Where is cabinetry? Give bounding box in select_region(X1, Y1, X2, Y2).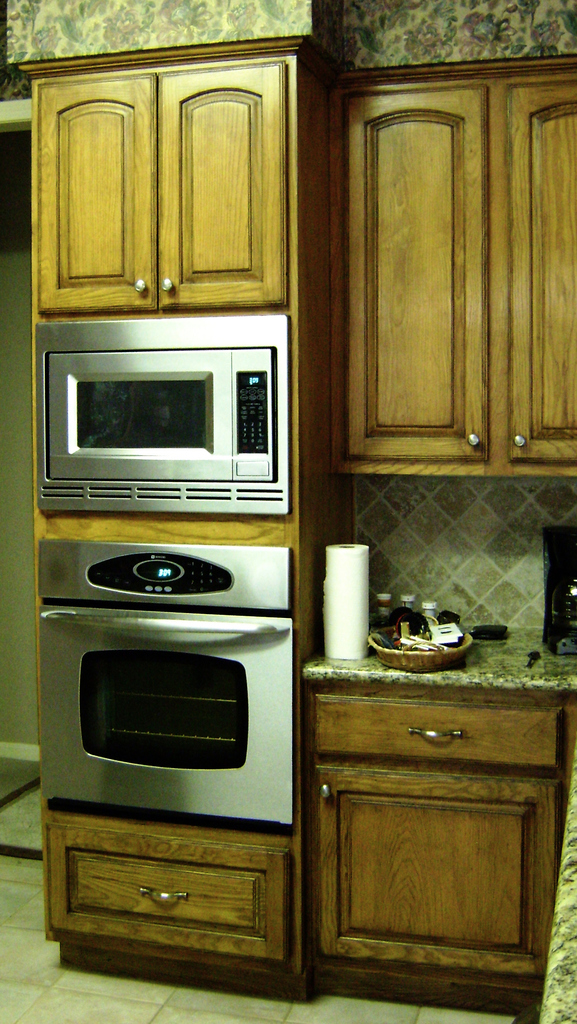
select_region(35, 76, 288, 316).
